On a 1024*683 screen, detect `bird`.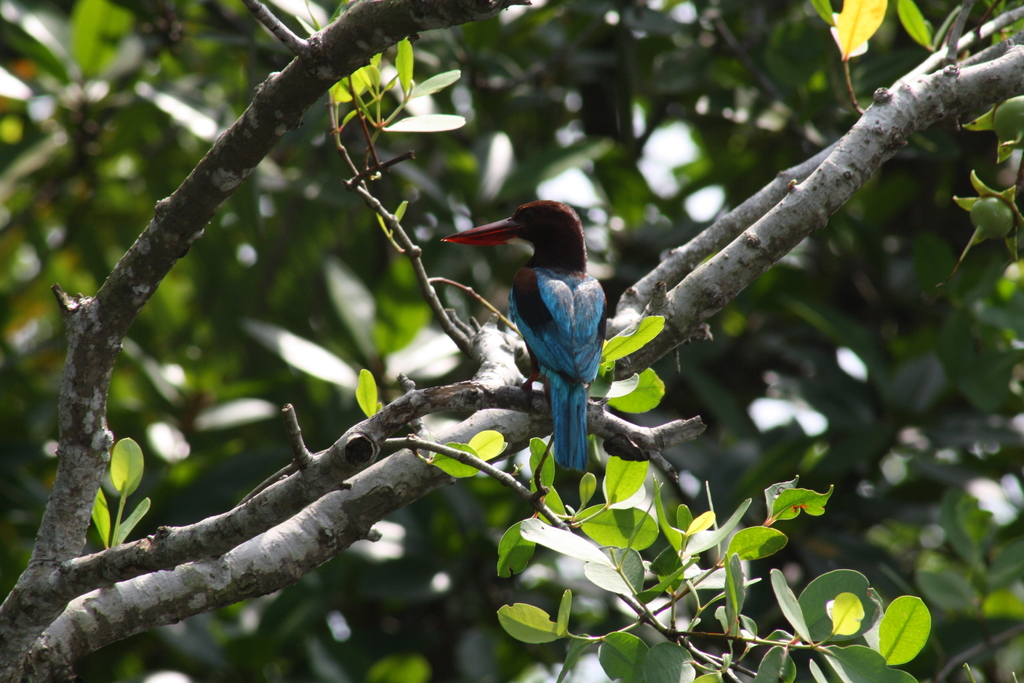
Rect(450, 199, 652, 495).
